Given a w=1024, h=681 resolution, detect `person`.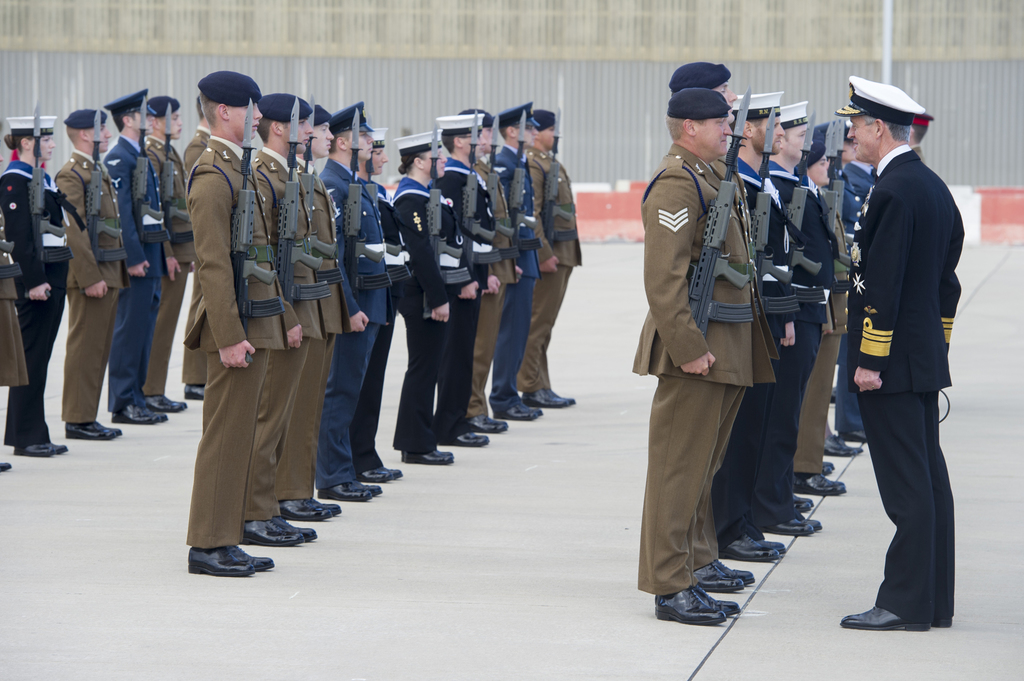
pyautogui.locateOnScreen(143, 93, 194, 412).
